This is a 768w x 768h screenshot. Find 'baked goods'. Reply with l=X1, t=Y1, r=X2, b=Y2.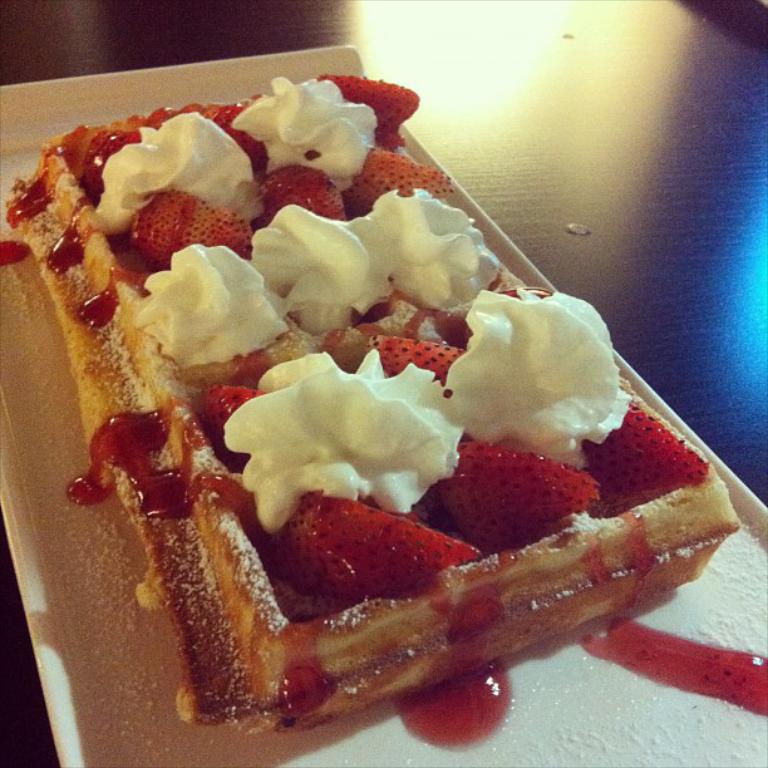
l=15, t=59, r=749, b=737.
